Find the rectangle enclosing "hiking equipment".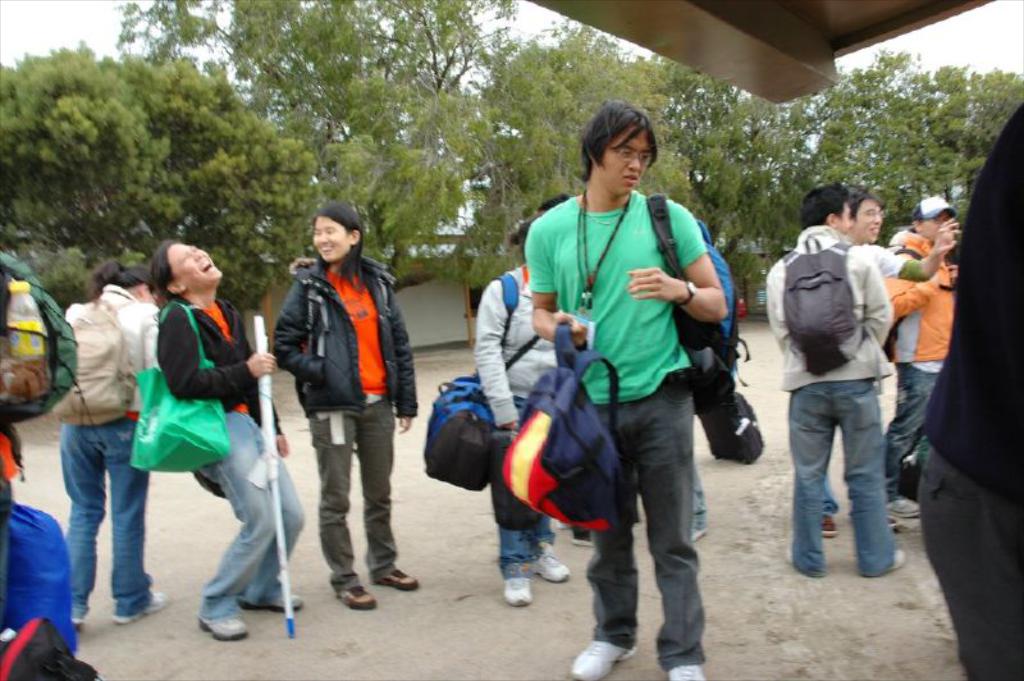
648:188:751:416.
